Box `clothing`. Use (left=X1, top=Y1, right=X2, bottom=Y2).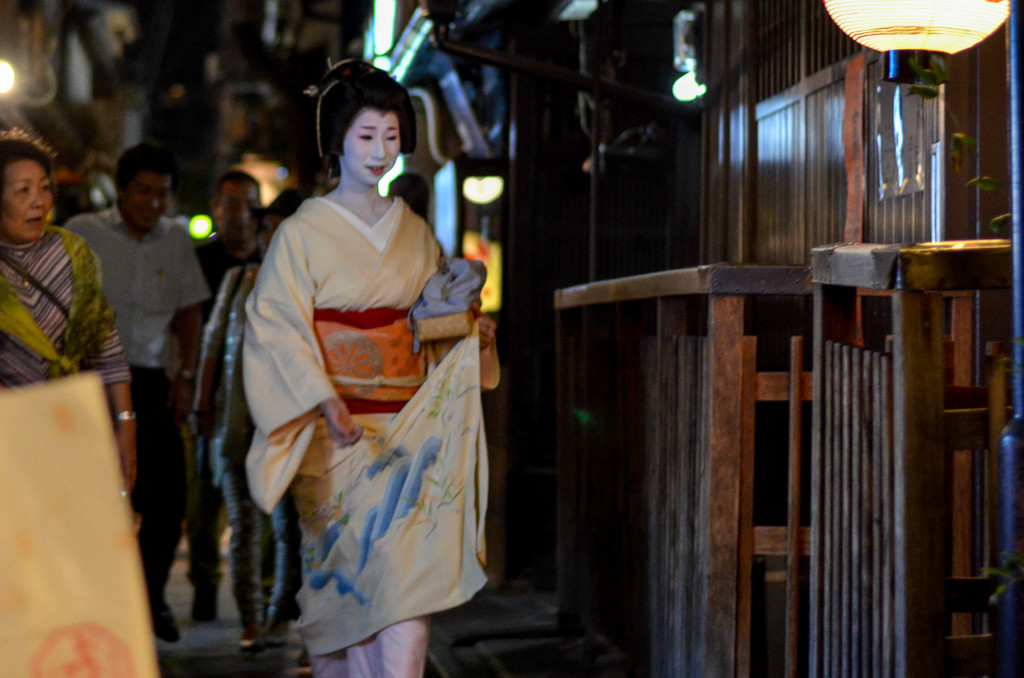
(left=202, top=267, right=275, bottom=625).
